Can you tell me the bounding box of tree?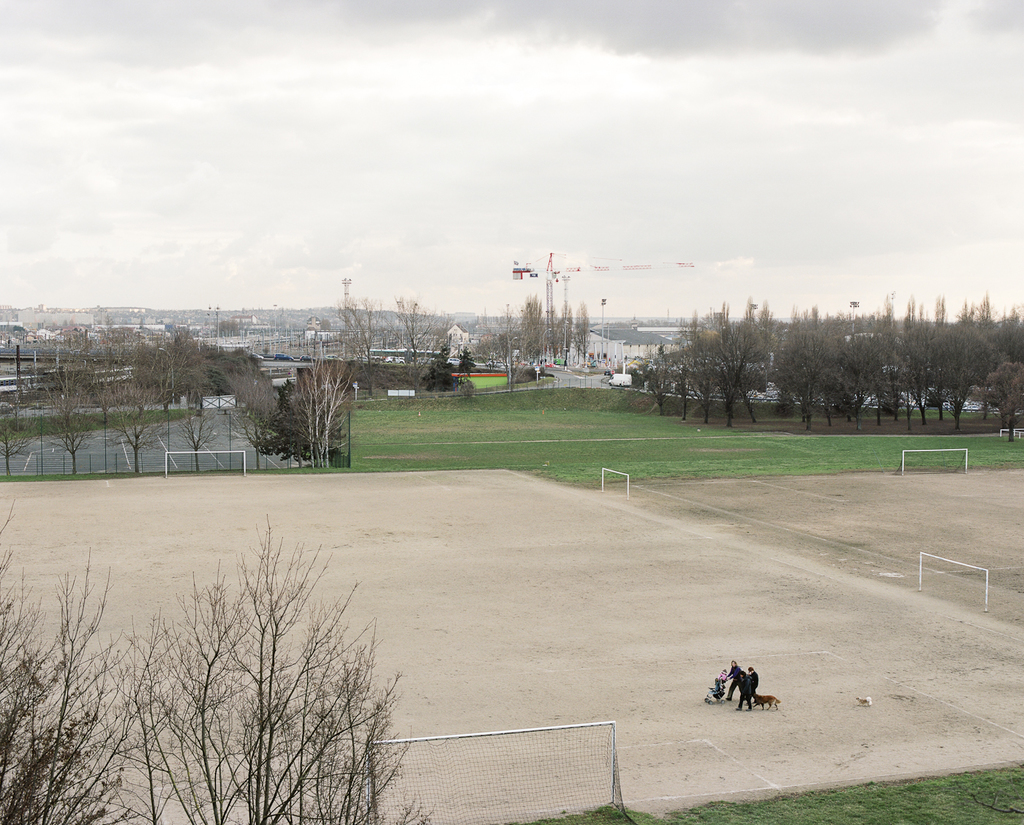
region(338, 289, 389, 397).
